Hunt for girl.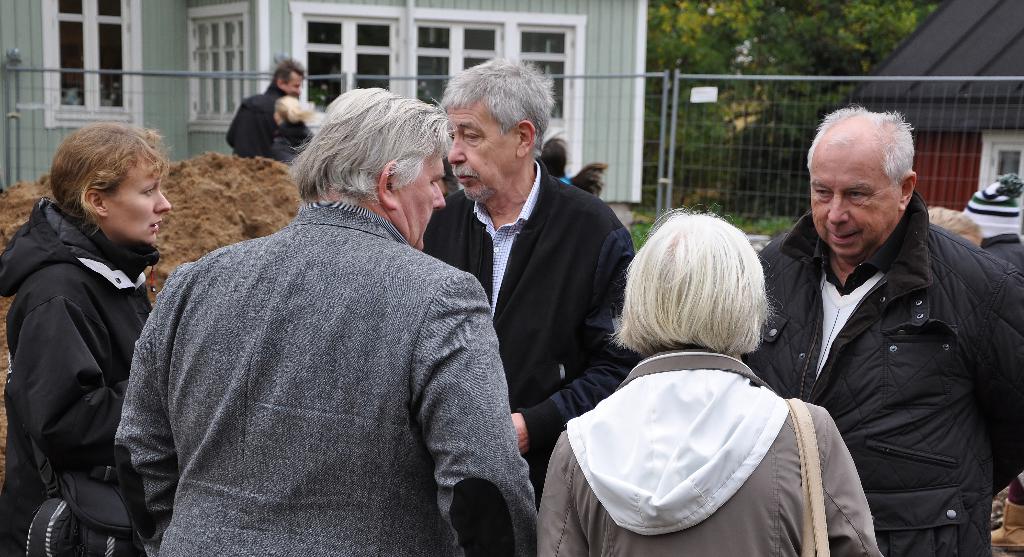
Hunted down at box=[0, 117, 173, 556].
